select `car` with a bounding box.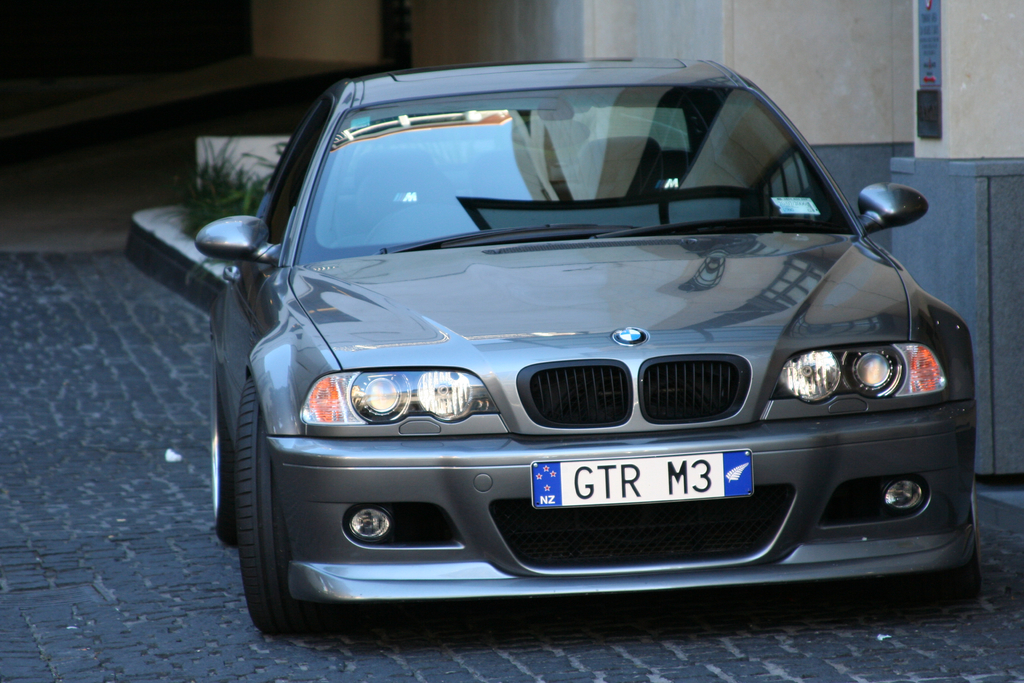
detection(156, 67, 978, 629).
